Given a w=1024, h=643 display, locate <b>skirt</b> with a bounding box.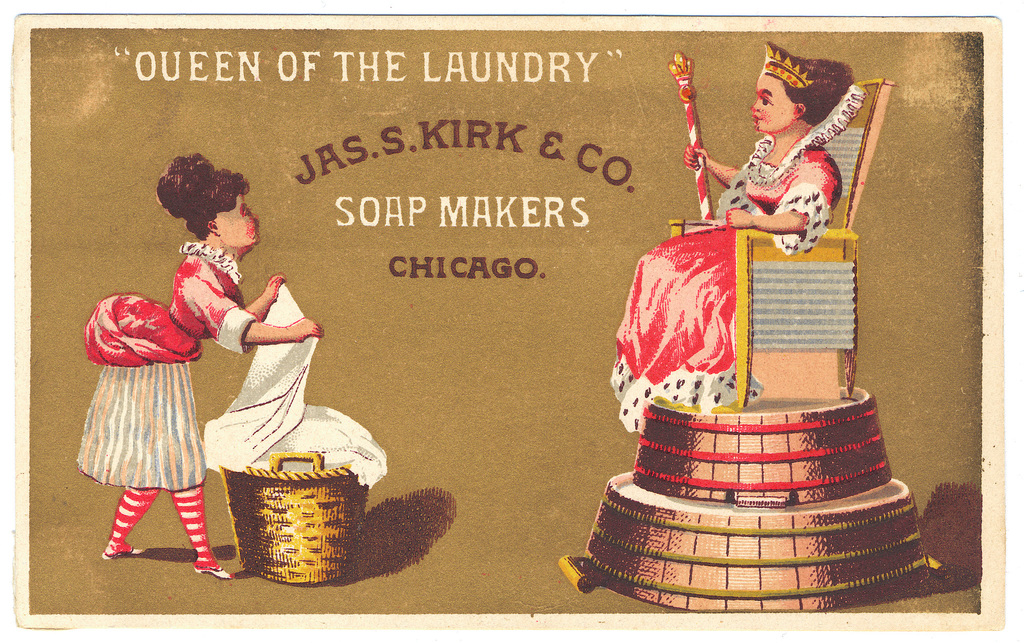
Located: locate(76, 355, 207, 489).
